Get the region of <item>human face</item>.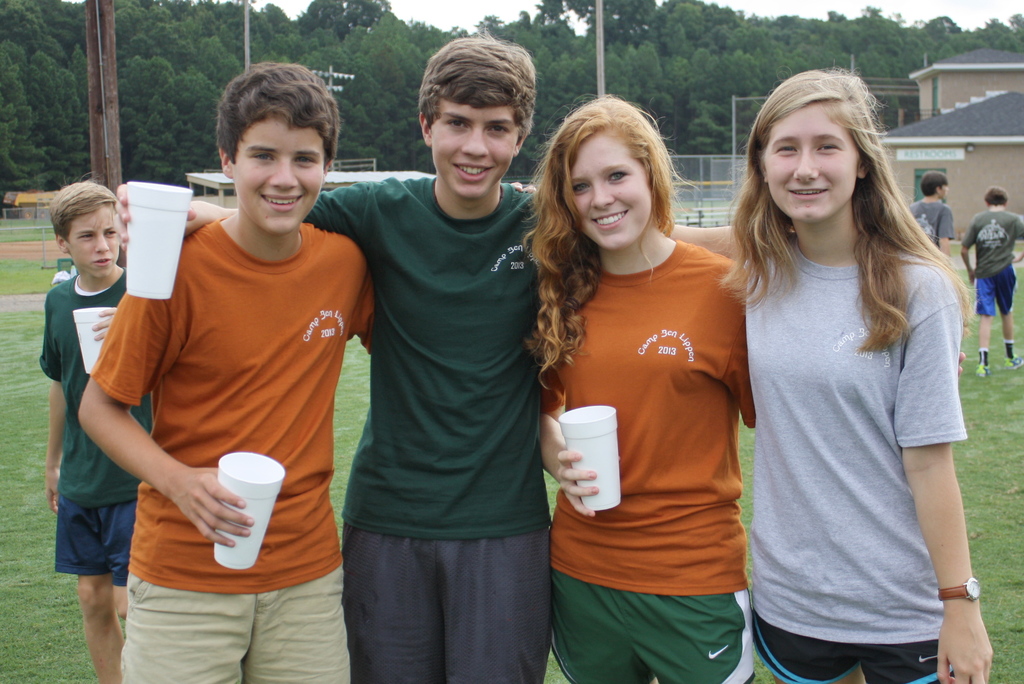
x1=232, y1=118, x2=323, y2=237.
